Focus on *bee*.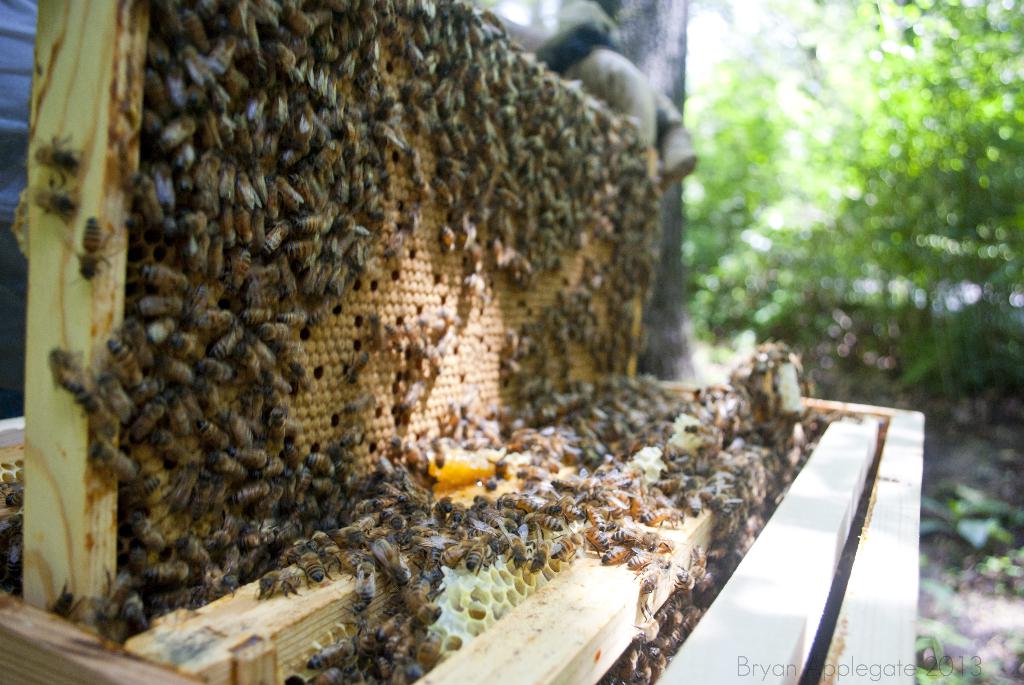
Focused at box=[252, 91, 269, 131].
